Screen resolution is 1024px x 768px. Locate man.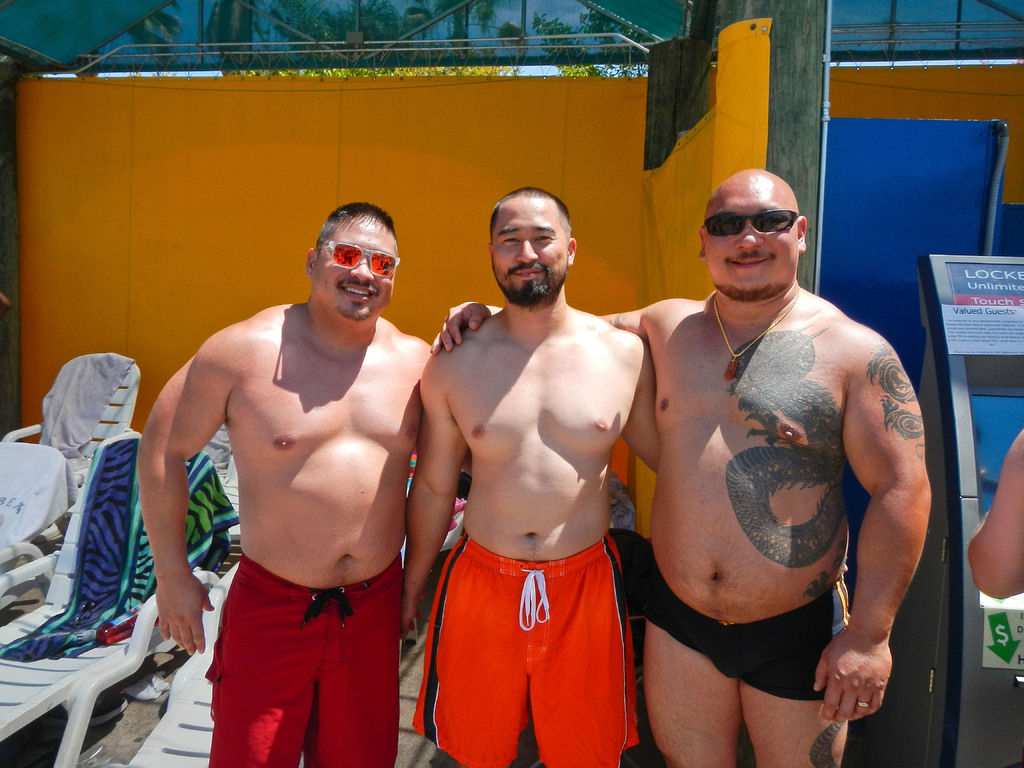
x1=429, y1=168, x2=938, y2=767.
